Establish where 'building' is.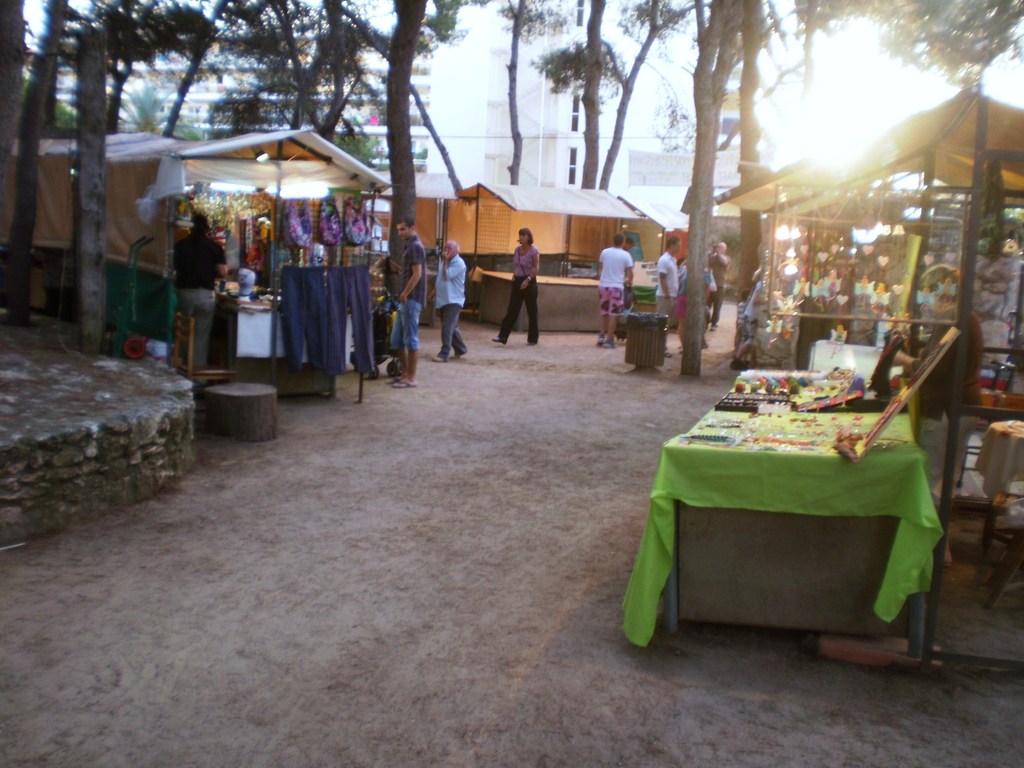
Established at 20, 0, 784, 188.
